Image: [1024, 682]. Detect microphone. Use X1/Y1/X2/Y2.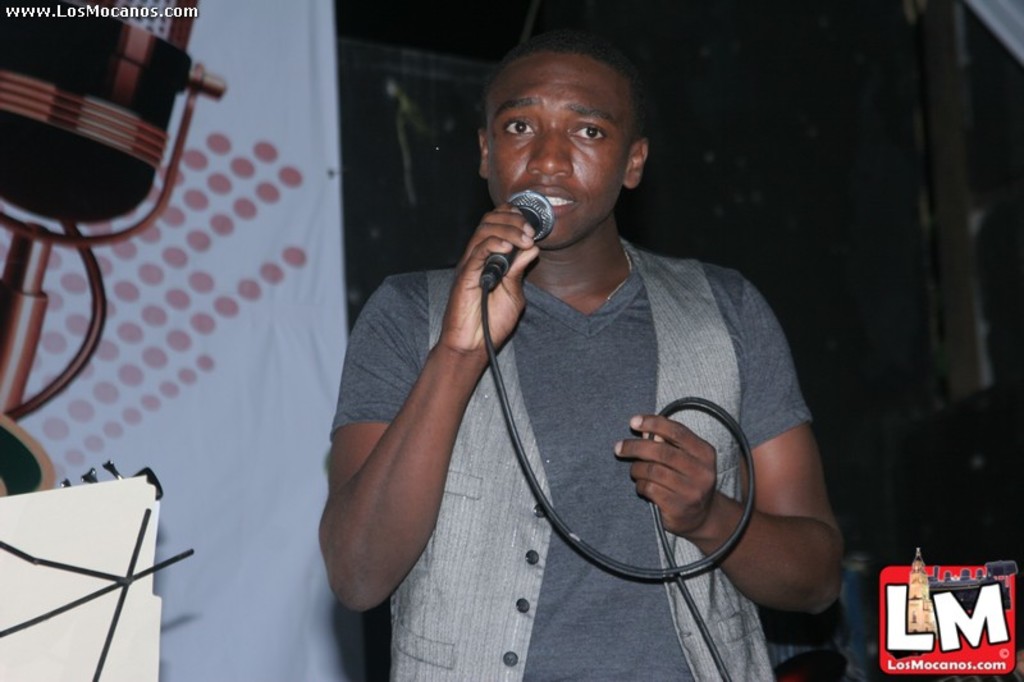
488/188/559/287.
